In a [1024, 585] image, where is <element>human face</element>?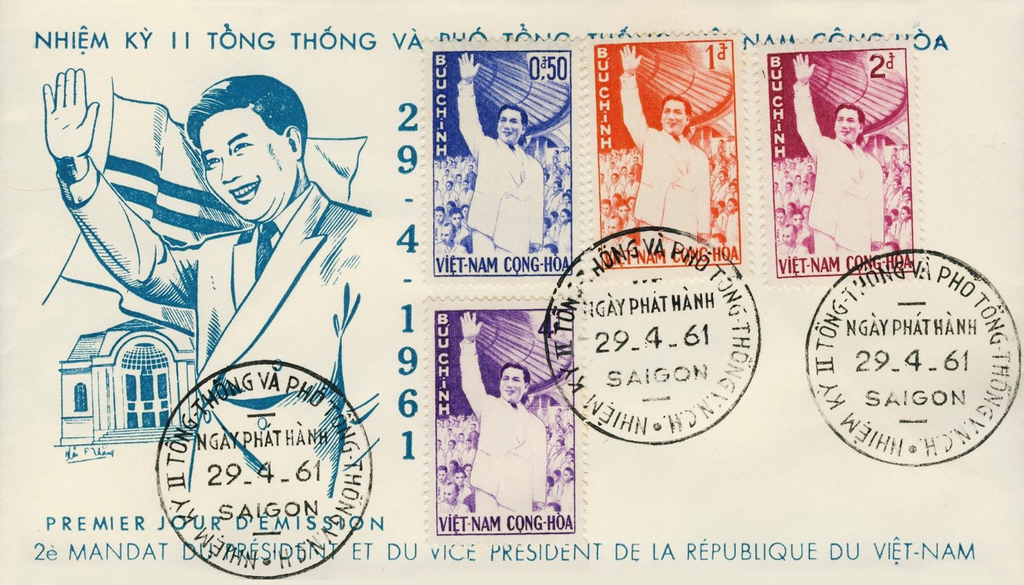
left=201, top=111, right=295, bottom=222.
